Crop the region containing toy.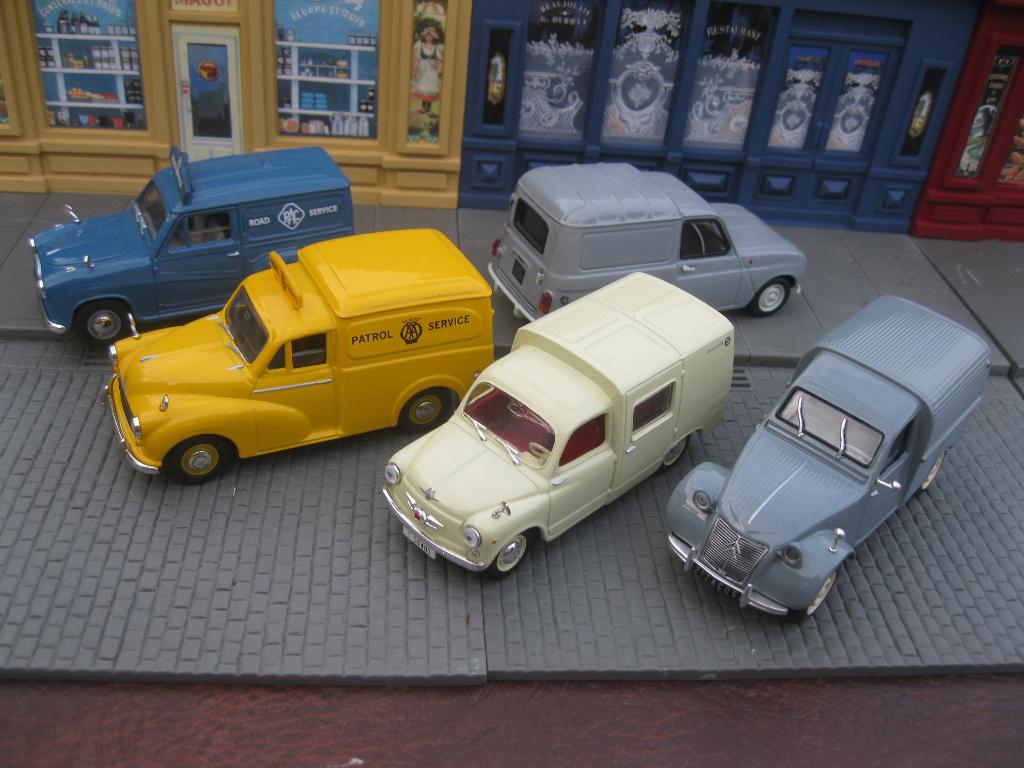
Crop region: rect(665, 294, 988, 621).
